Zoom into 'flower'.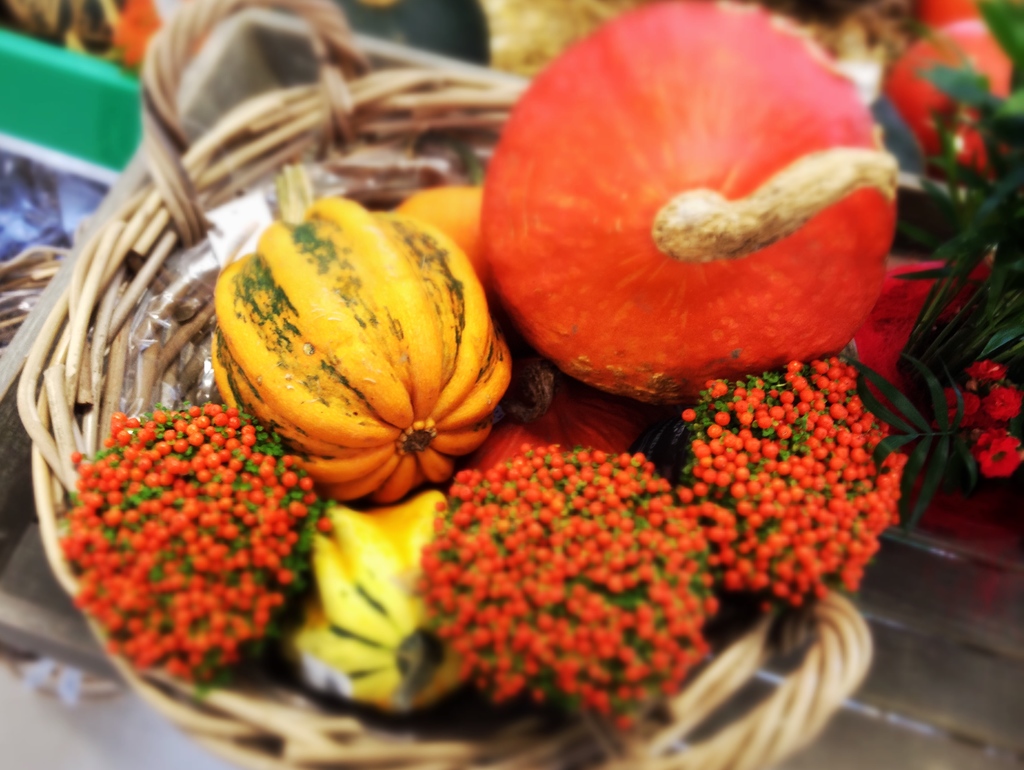
Zoom target: 668,356,910,625.
